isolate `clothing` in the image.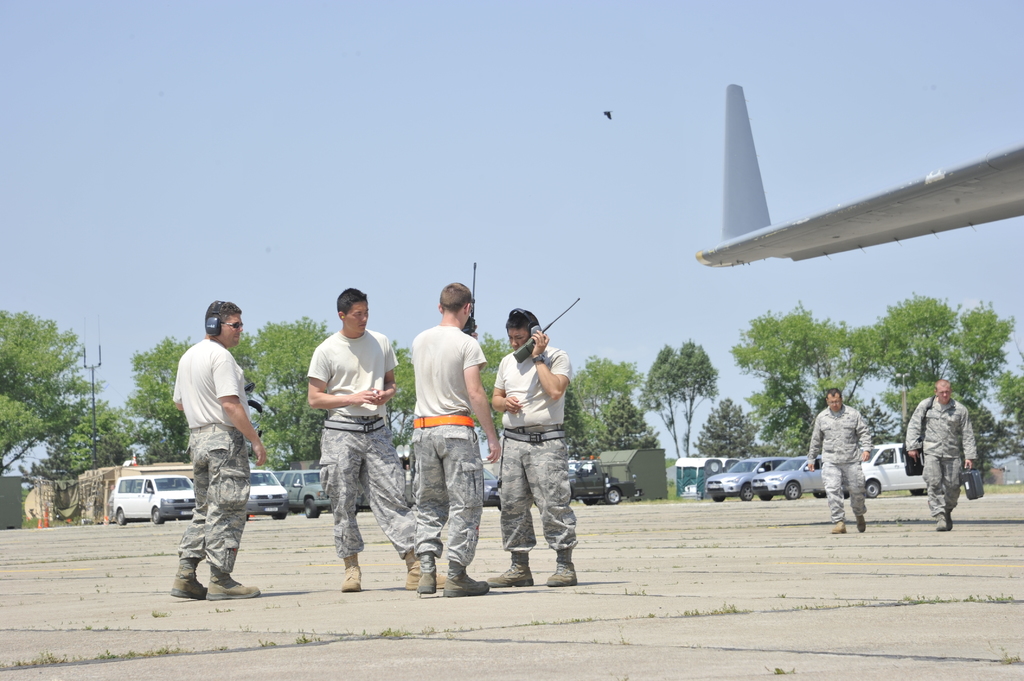
Isolated region: x1=405, y1=320, x2=490, y2=565.
